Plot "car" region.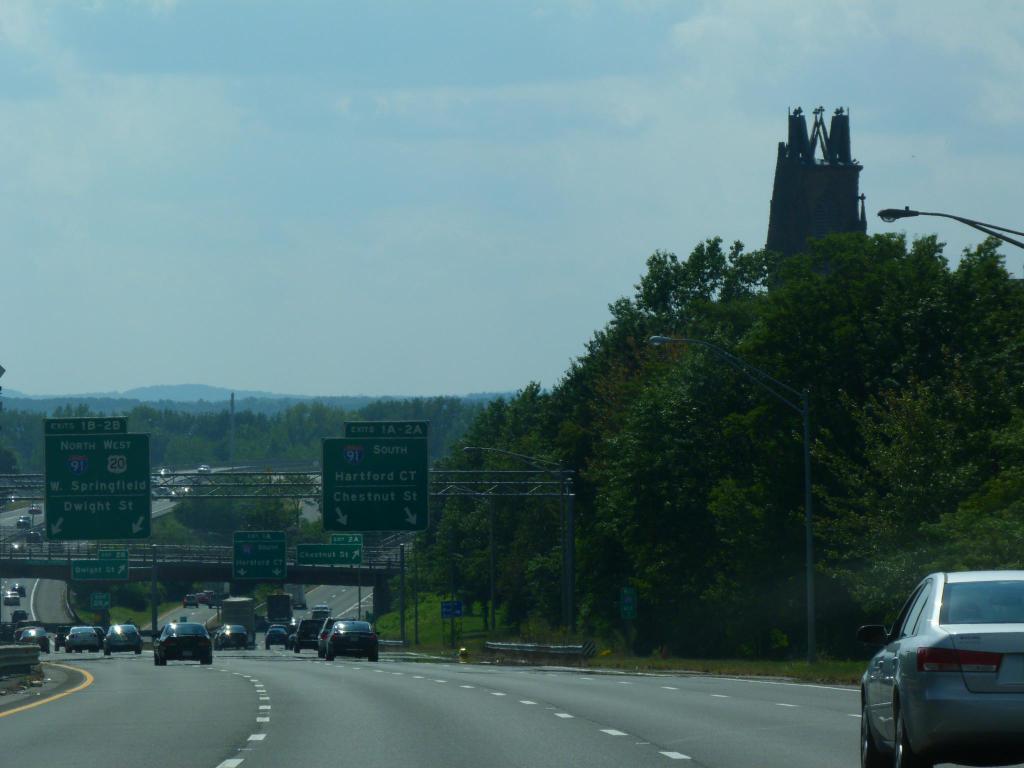
Plotted at box(100, 625, 143, 653).
